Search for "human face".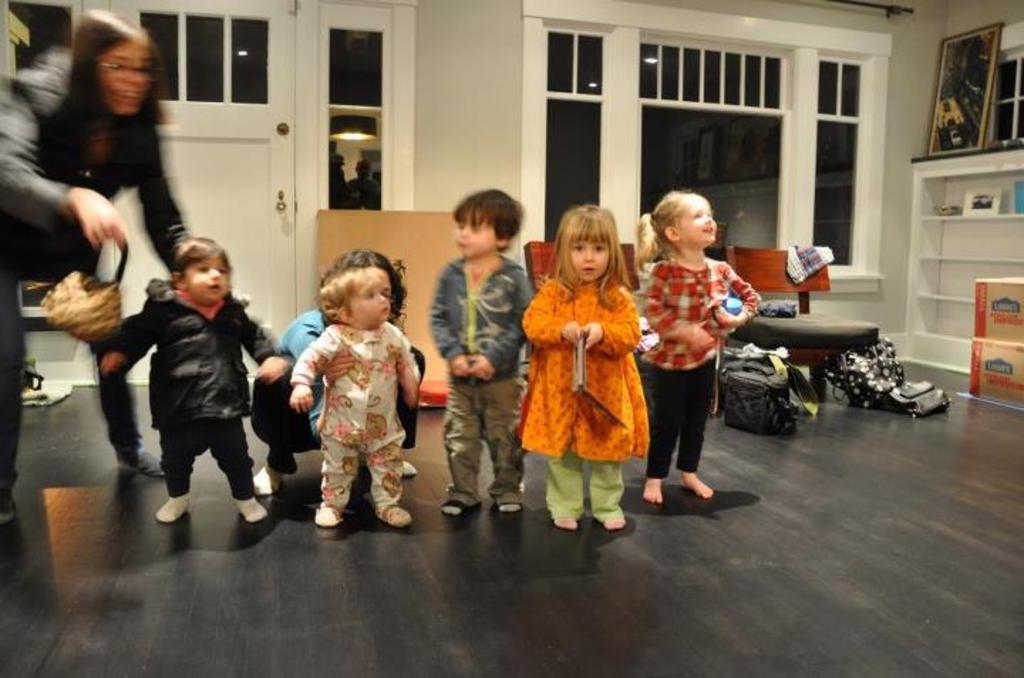
Found at 185 259 228 303.
